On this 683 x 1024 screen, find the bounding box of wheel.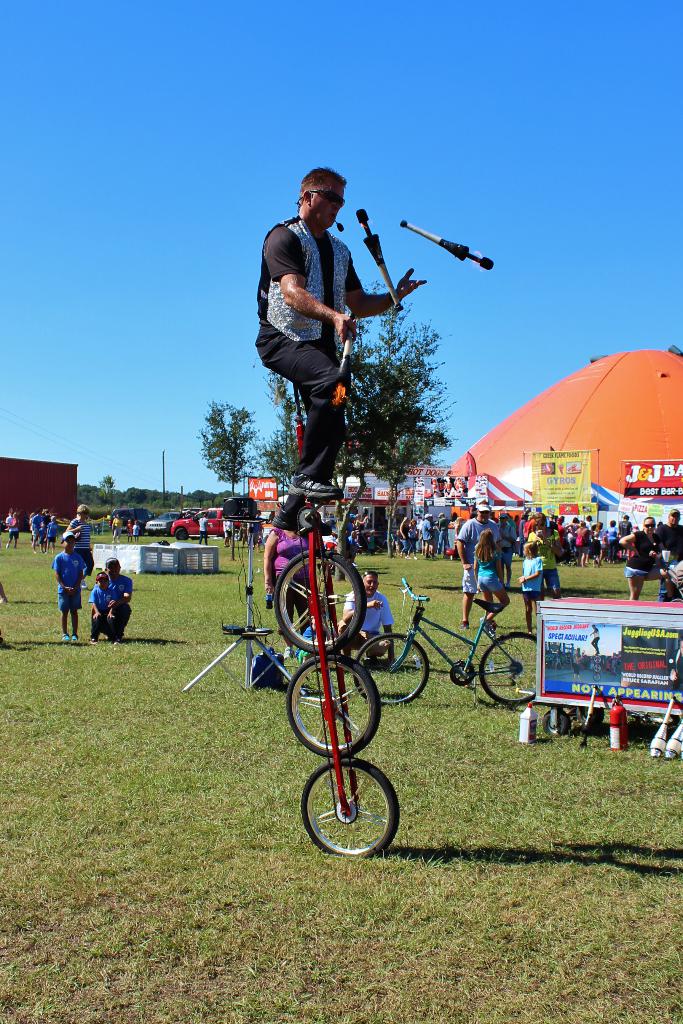
Bounding box: {"left": 282, "top": 652, "right": 384, "bottom": 758}.
